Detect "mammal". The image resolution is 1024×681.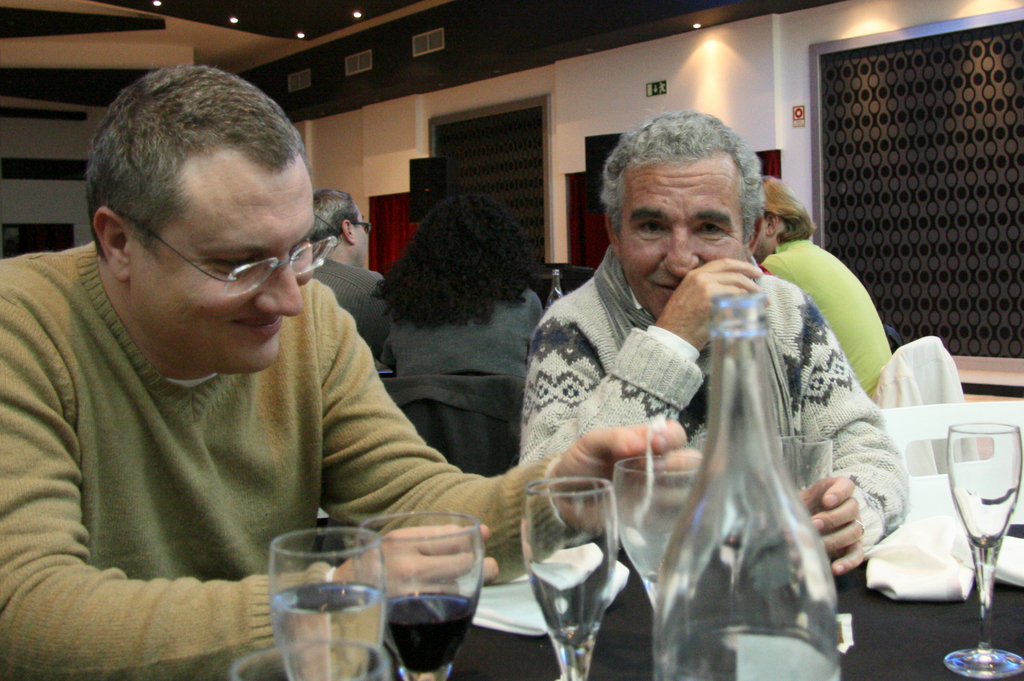
(x1=753, y1=172, x2=892, y2=394).
